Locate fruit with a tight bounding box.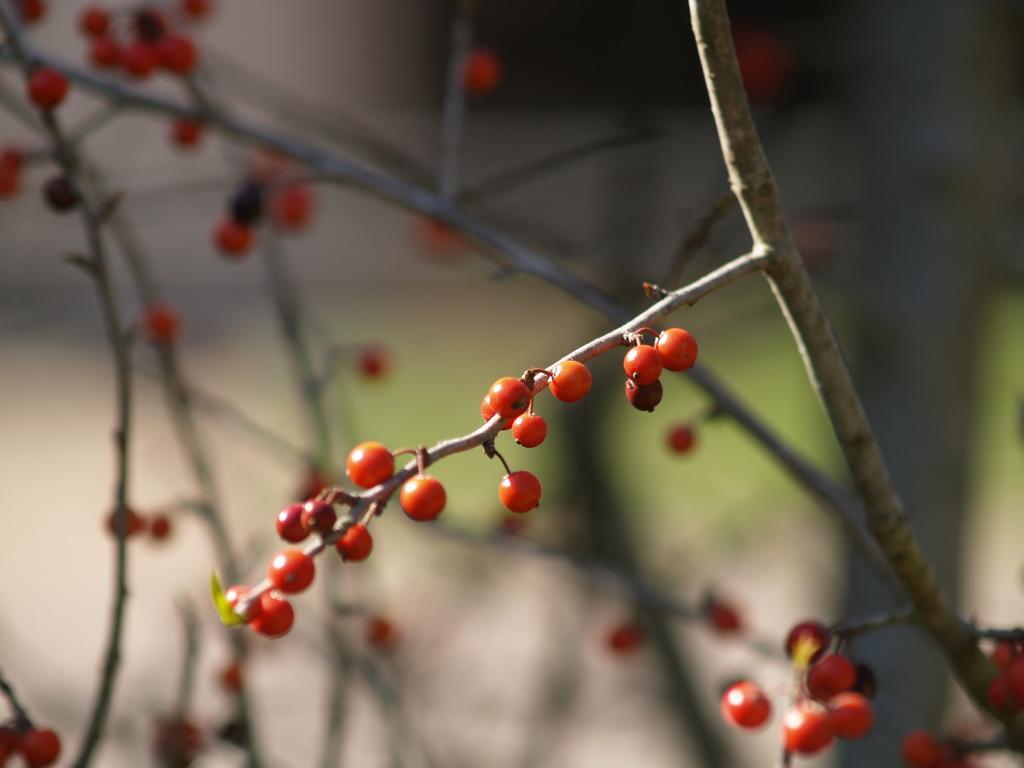
(left=340, top=443, right=392, bottom=495).
